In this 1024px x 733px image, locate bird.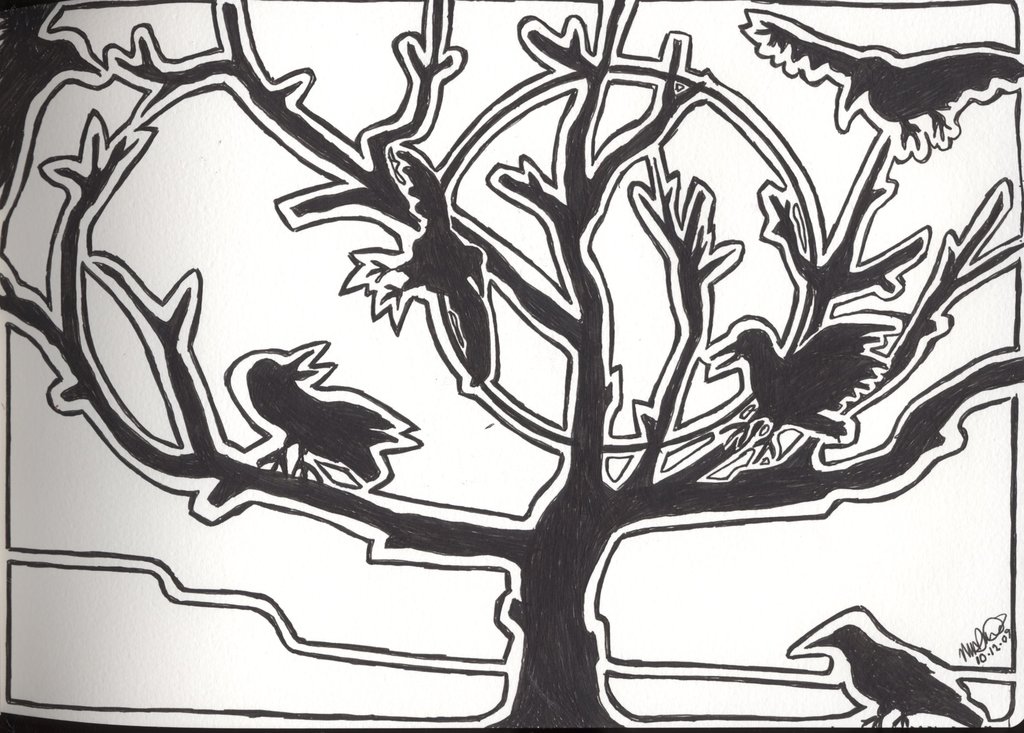
Bounding box: {"x1": 225, "y1": 341, "x2": 402, "y2": 492}.
